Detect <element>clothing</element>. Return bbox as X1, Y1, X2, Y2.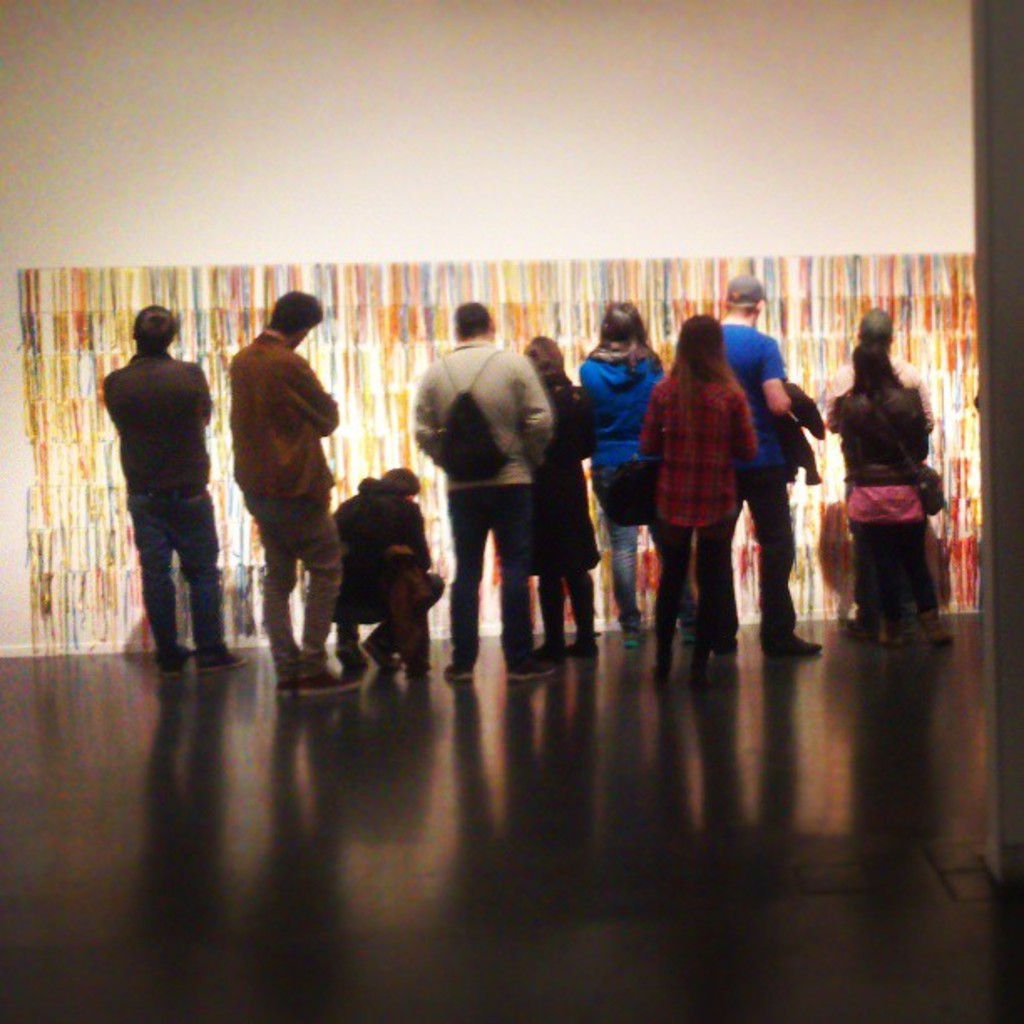
517, 361, 602, 643.
